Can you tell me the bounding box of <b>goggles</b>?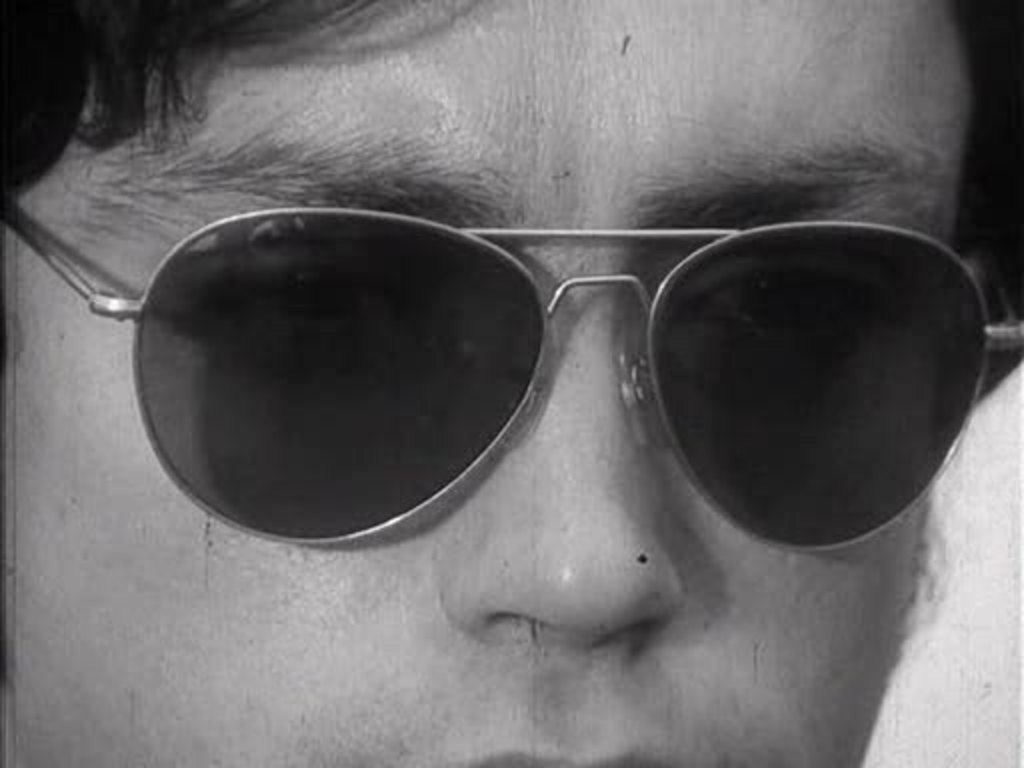
rect(0, 192, 1022, 550).
